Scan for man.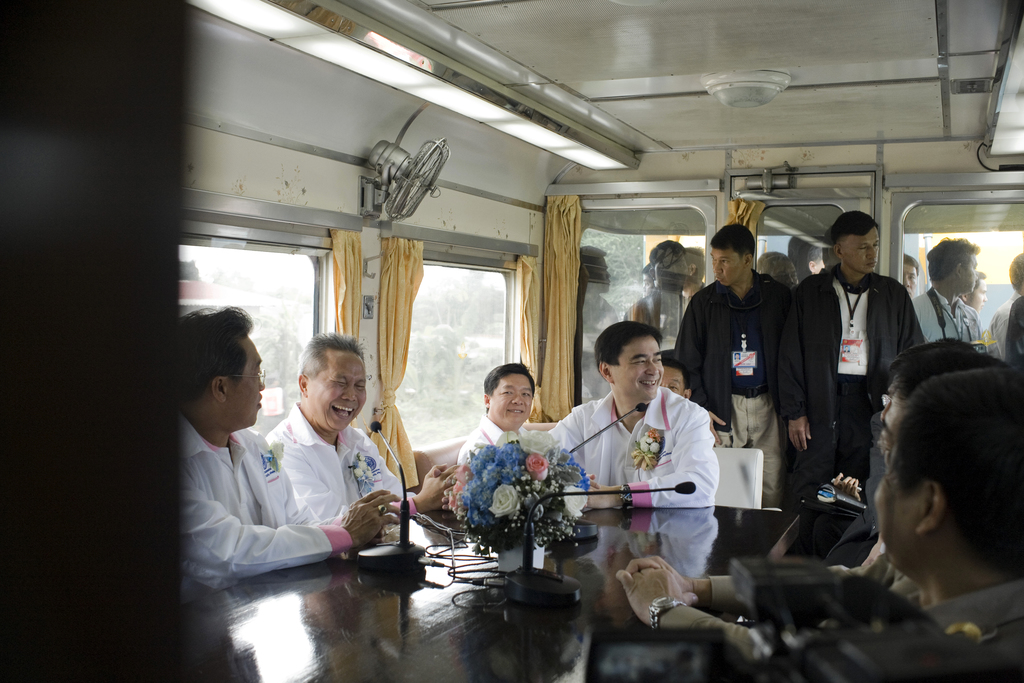
Scan result: box=[262, 338, 461, 516].
